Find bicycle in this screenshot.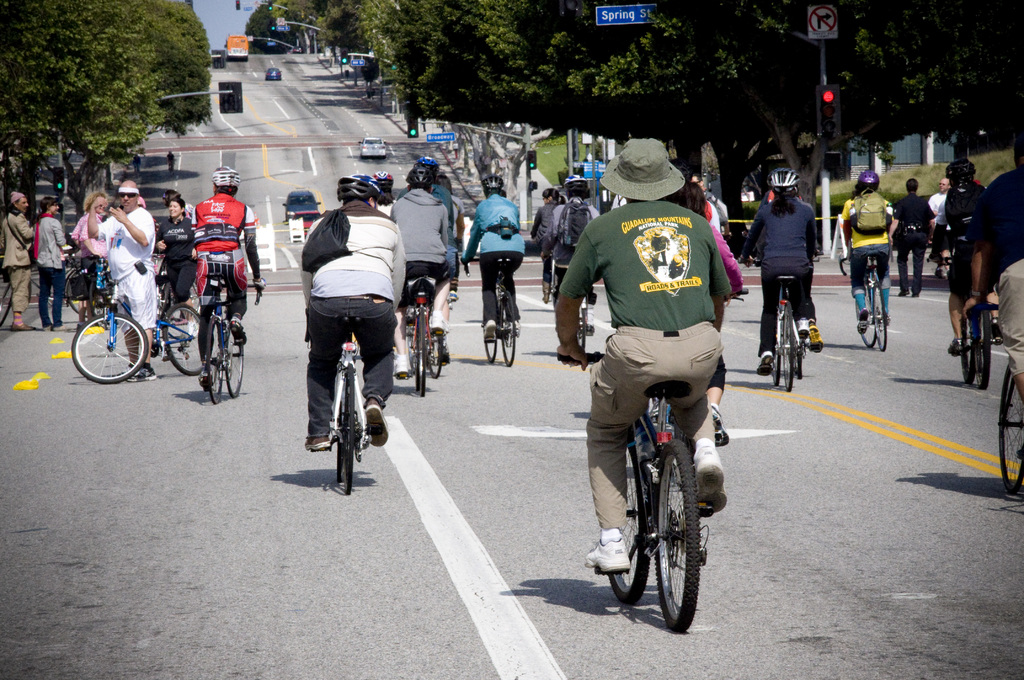
The bounding box for bicycle is [412,284,426,396].
